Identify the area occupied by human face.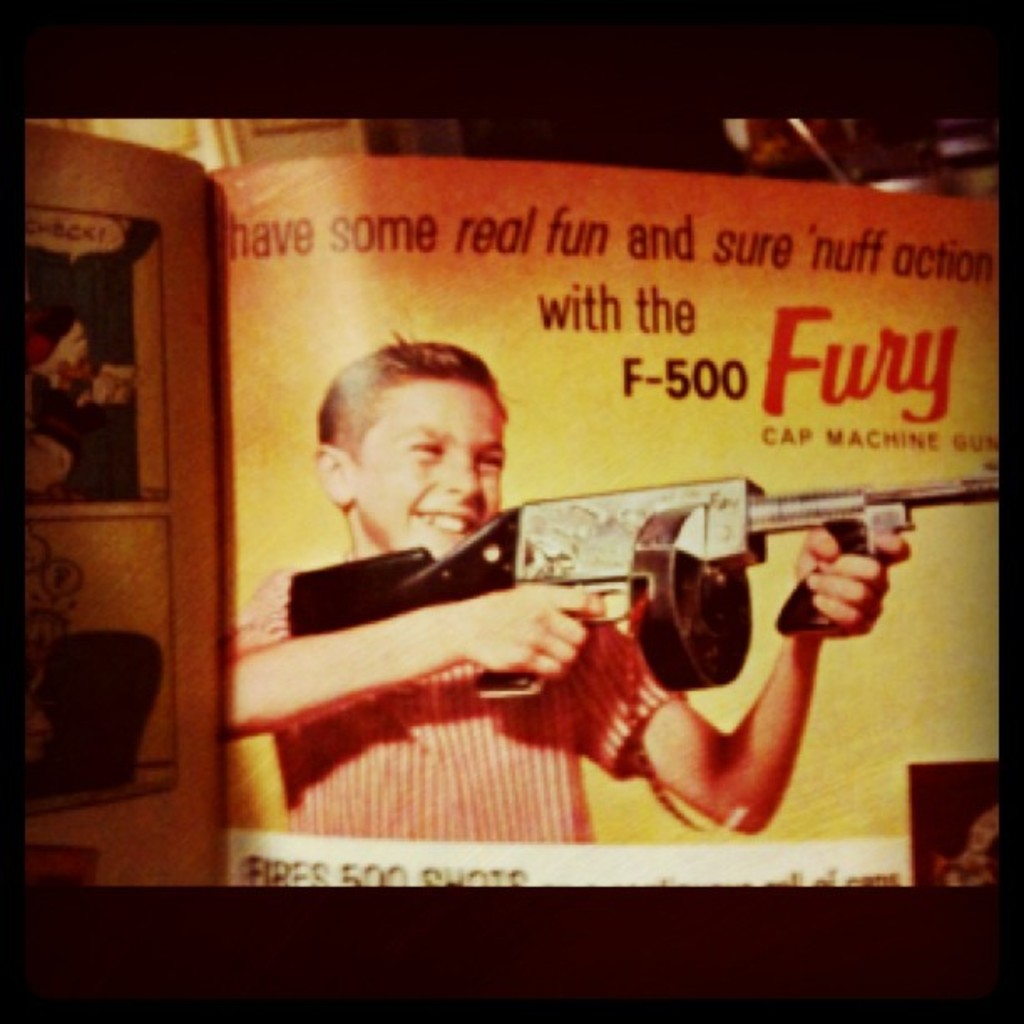
Area: 346, 371, 502, 559.
